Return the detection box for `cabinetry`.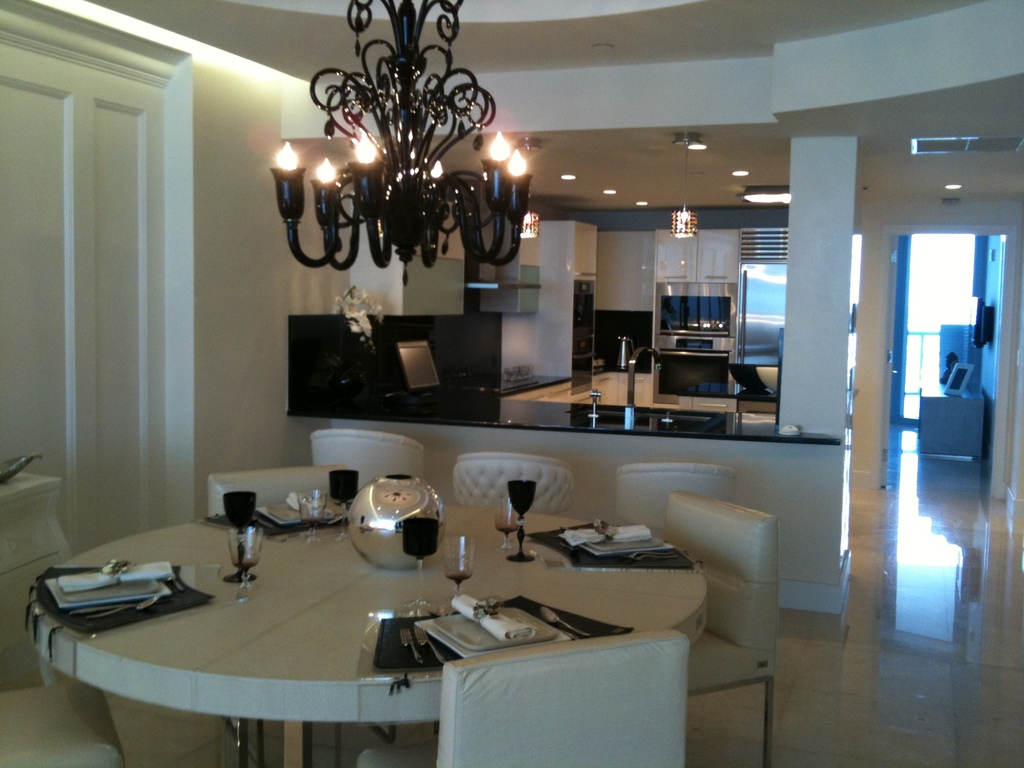
494/364/780/433.
